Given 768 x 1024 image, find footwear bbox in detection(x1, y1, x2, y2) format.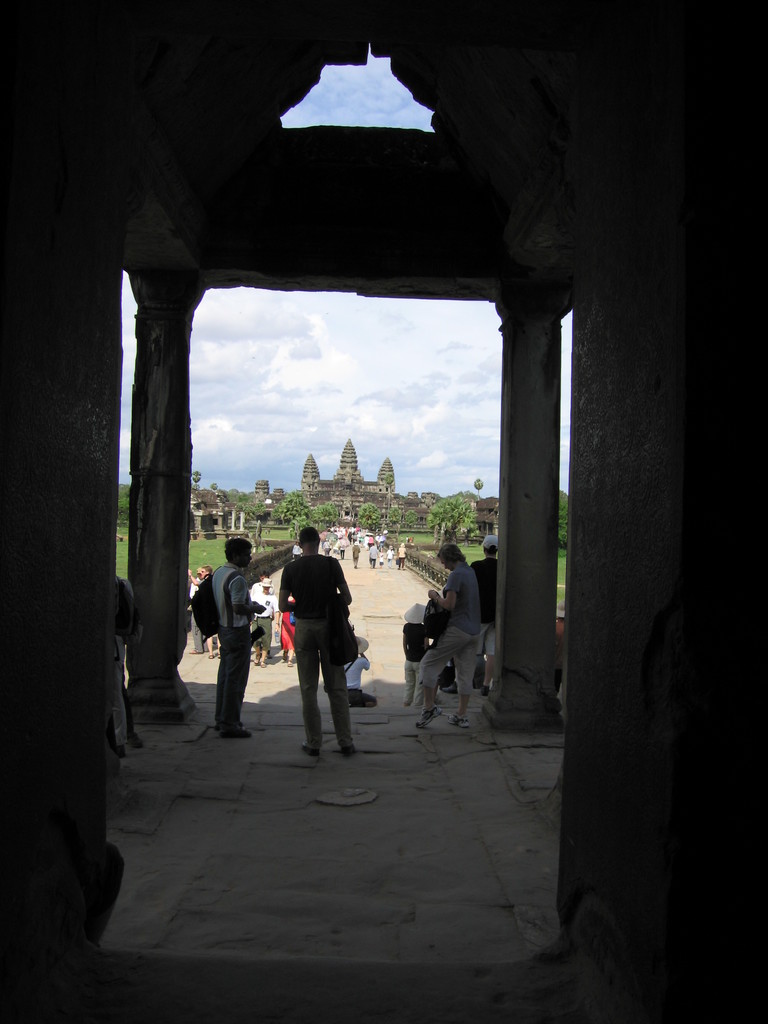
detection(442, 681, 459, 692).
